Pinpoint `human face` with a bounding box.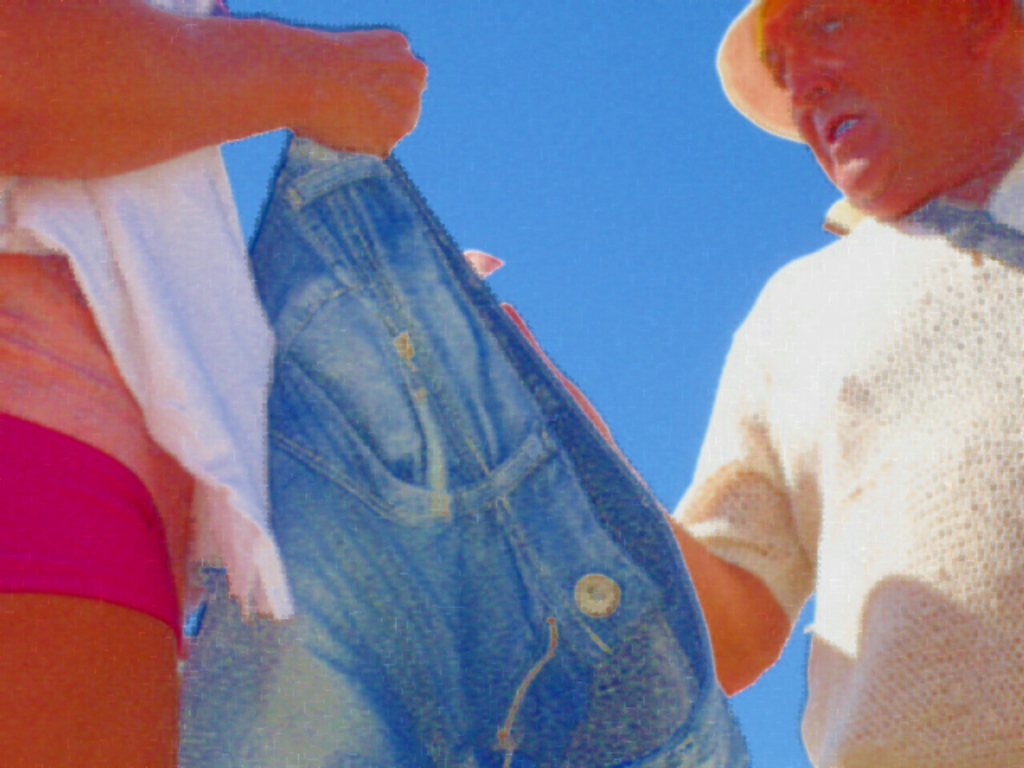
bbox=(755, 0, 963, 205).
